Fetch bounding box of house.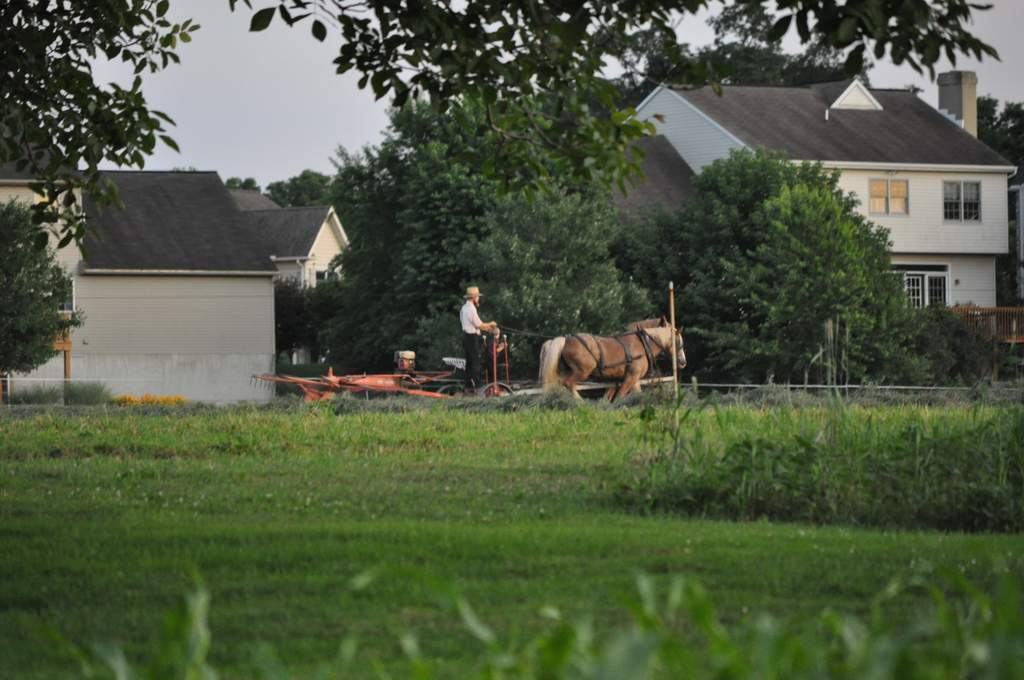
Bbox: [left=0, top=163, right=285, bottom=416].
